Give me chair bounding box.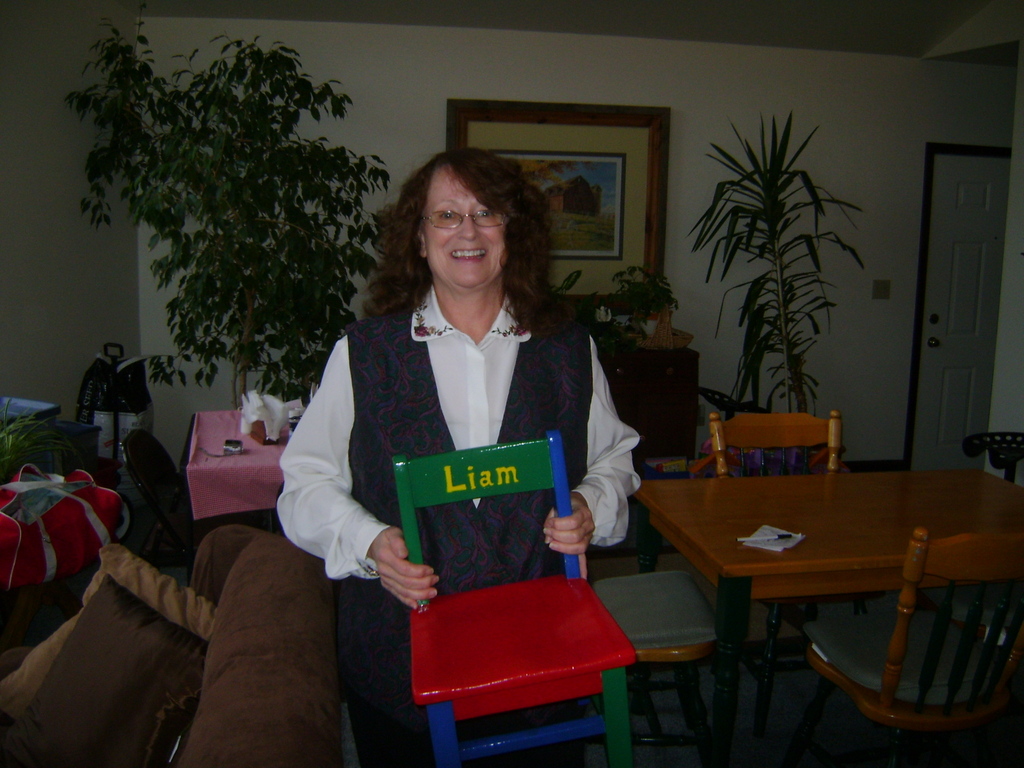
BBox(392, 431, 636, 767).
